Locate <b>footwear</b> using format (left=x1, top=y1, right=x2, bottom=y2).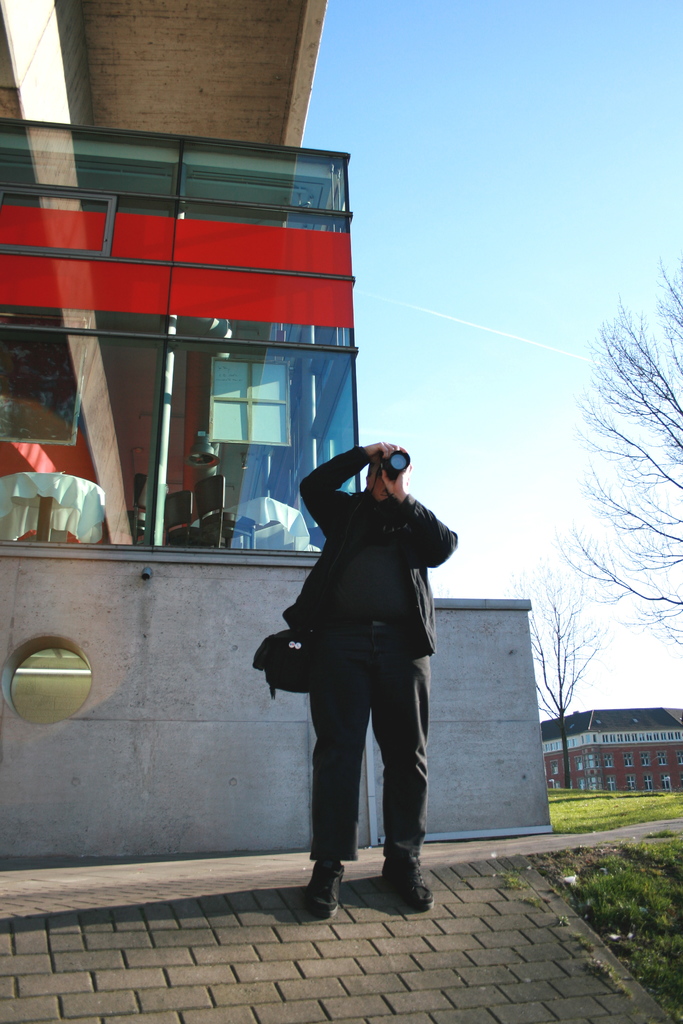
(left=298, top=855, right=342, bottom=922).
